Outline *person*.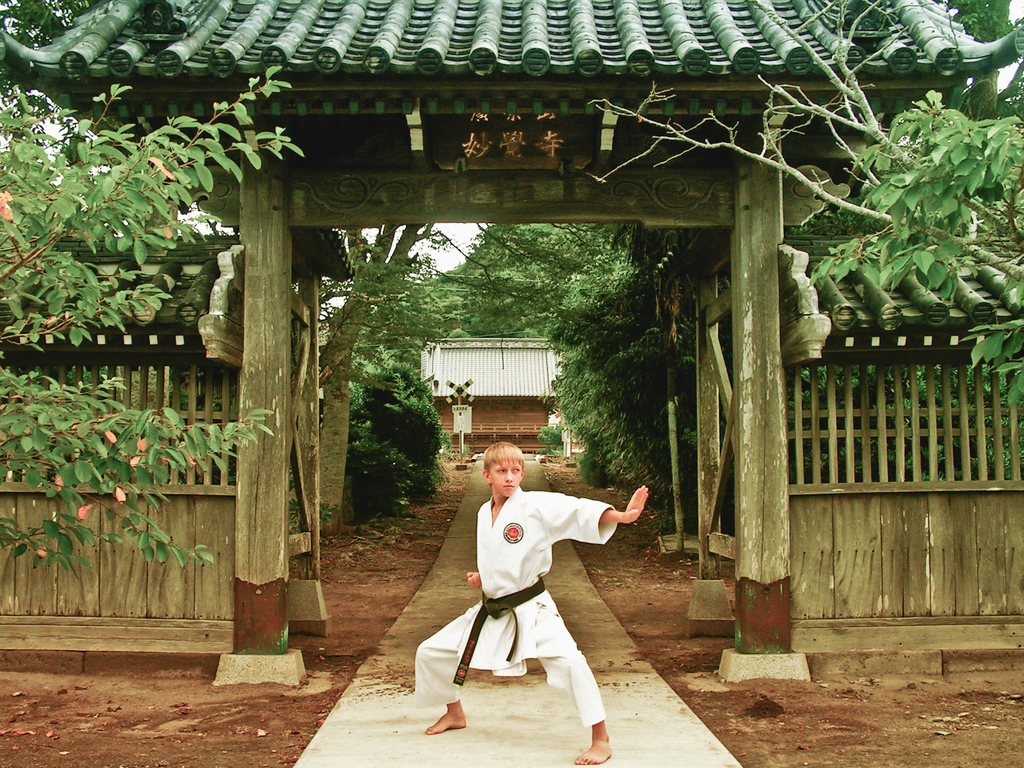
Outline: 419 439 639 746.
